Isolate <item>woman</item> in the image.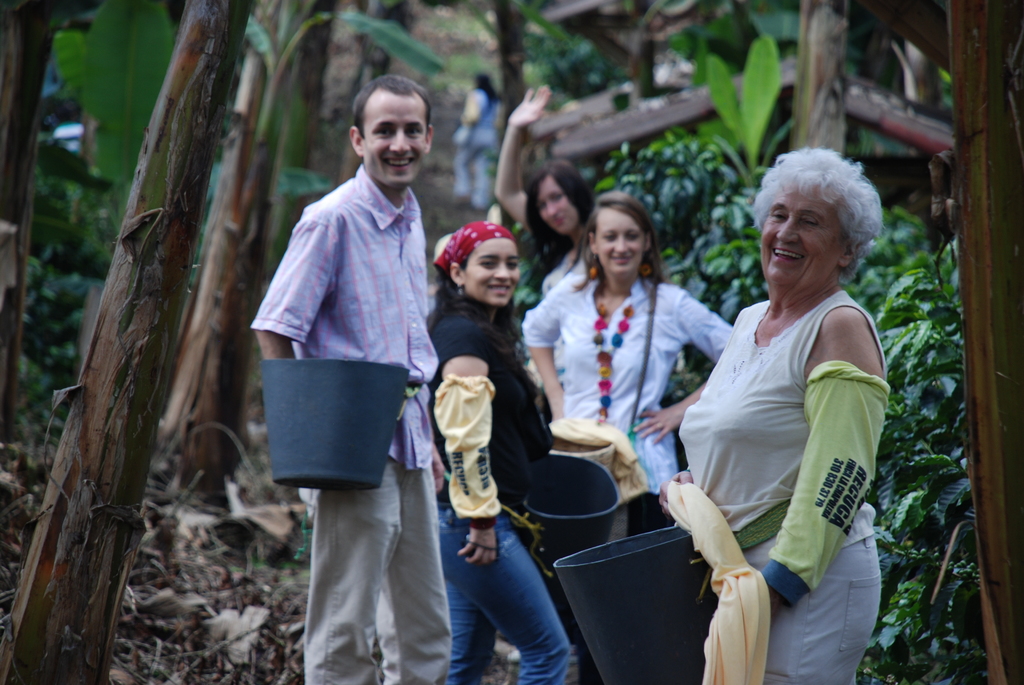
Isolated region: locate(657, 149, 893, 668).
